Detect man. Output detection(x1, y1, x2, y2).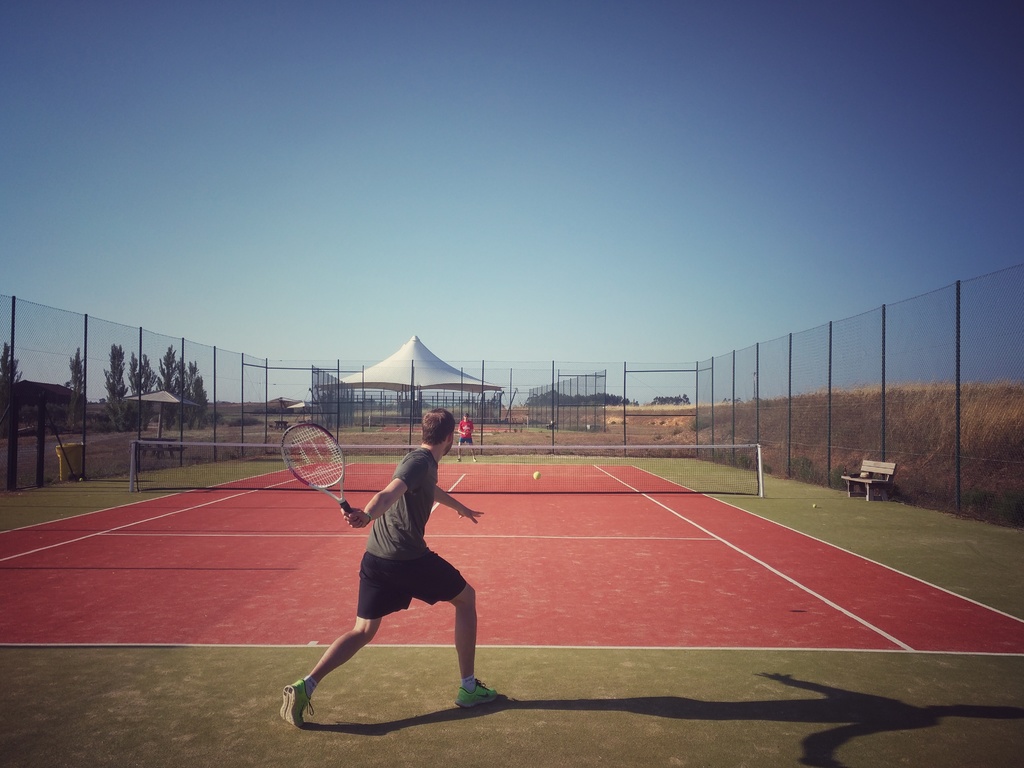
detection(282, 402, 500, 735).
